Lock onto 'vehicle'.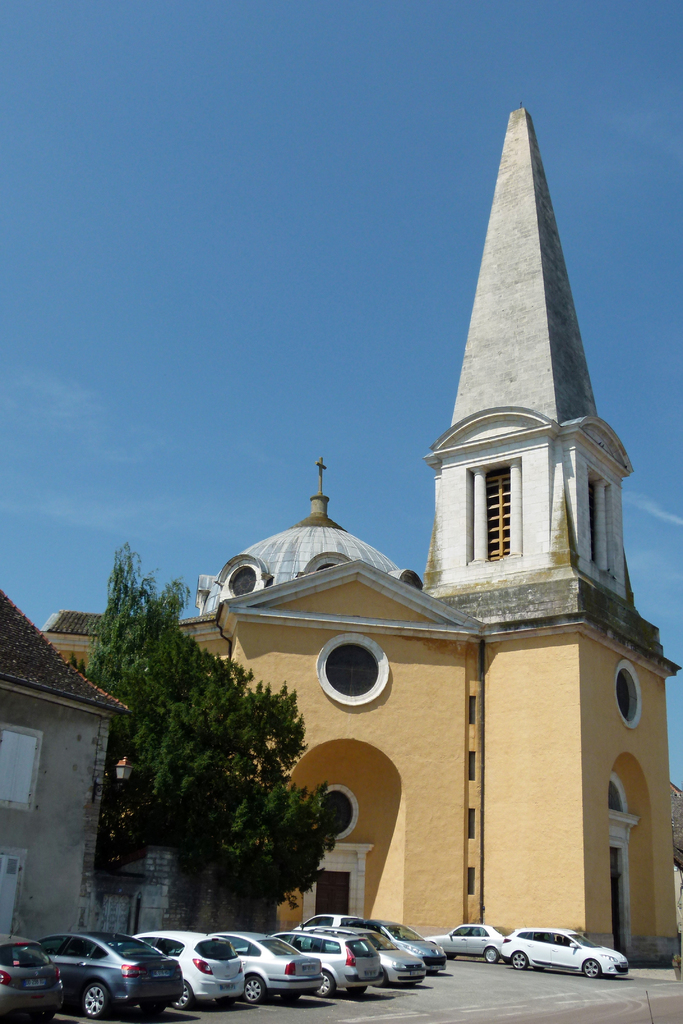
Locked: (208, 931, 320, 1004).
